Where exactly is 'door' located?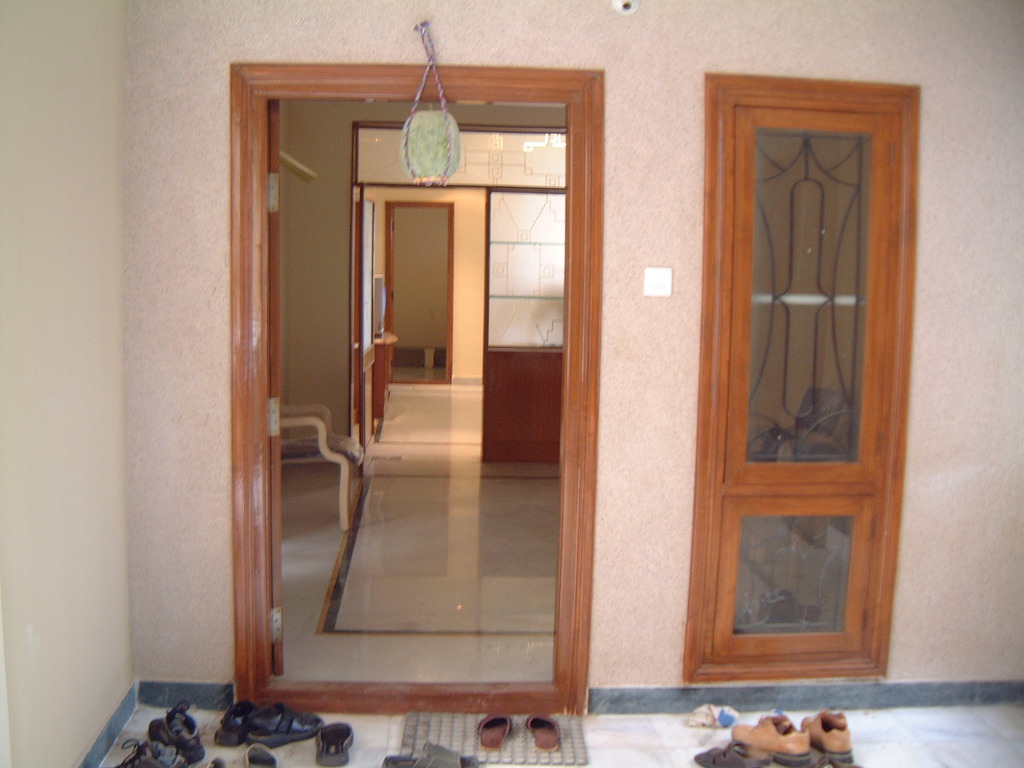
Its bounding box is box=[382, 200, 394, 382].
